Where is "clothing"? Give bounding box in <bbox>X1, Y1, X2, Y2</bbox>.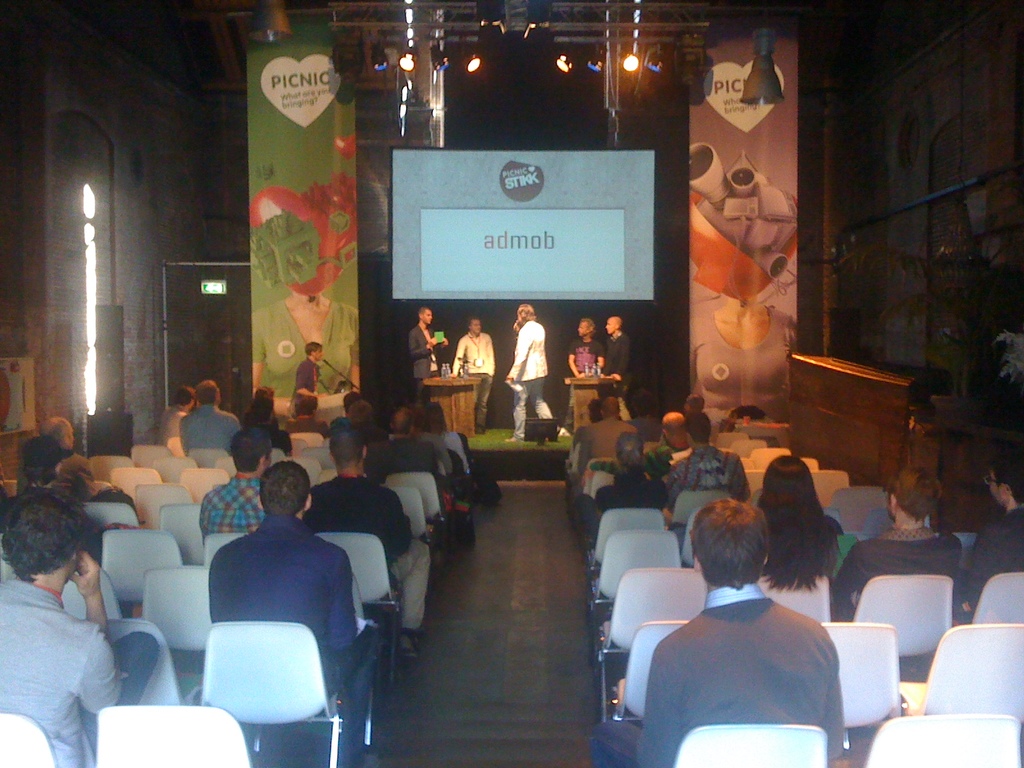
<bbox>324, 416, 349, 429</bbox>.
